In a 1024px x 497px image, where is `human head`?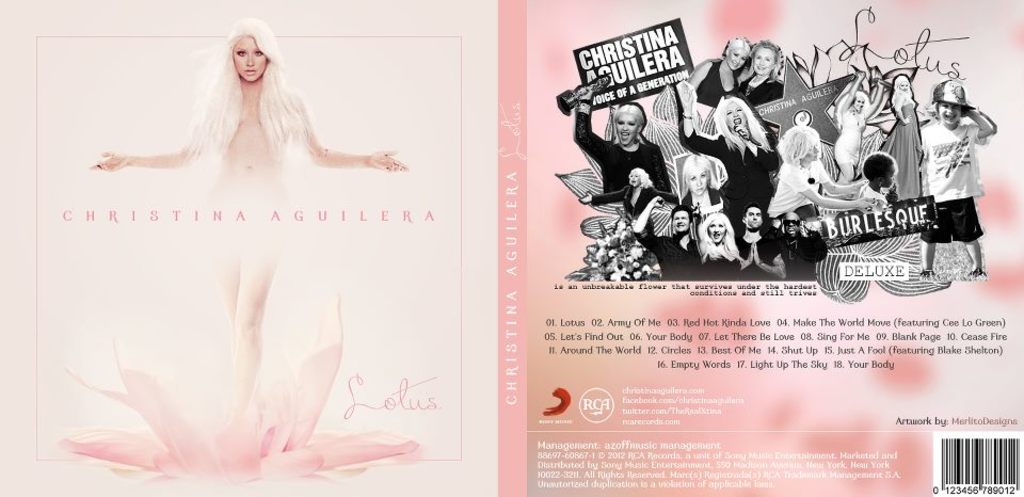
x1=861 y1=154 x2=896 y2=188.
